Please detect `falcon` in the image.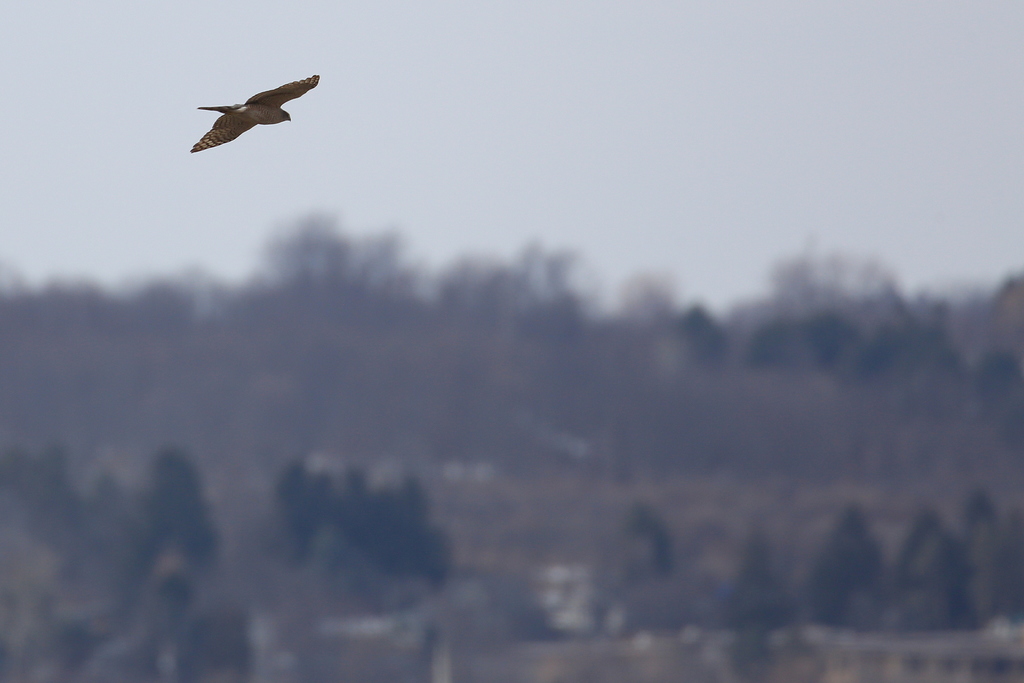
185, 69, 320, 157.
